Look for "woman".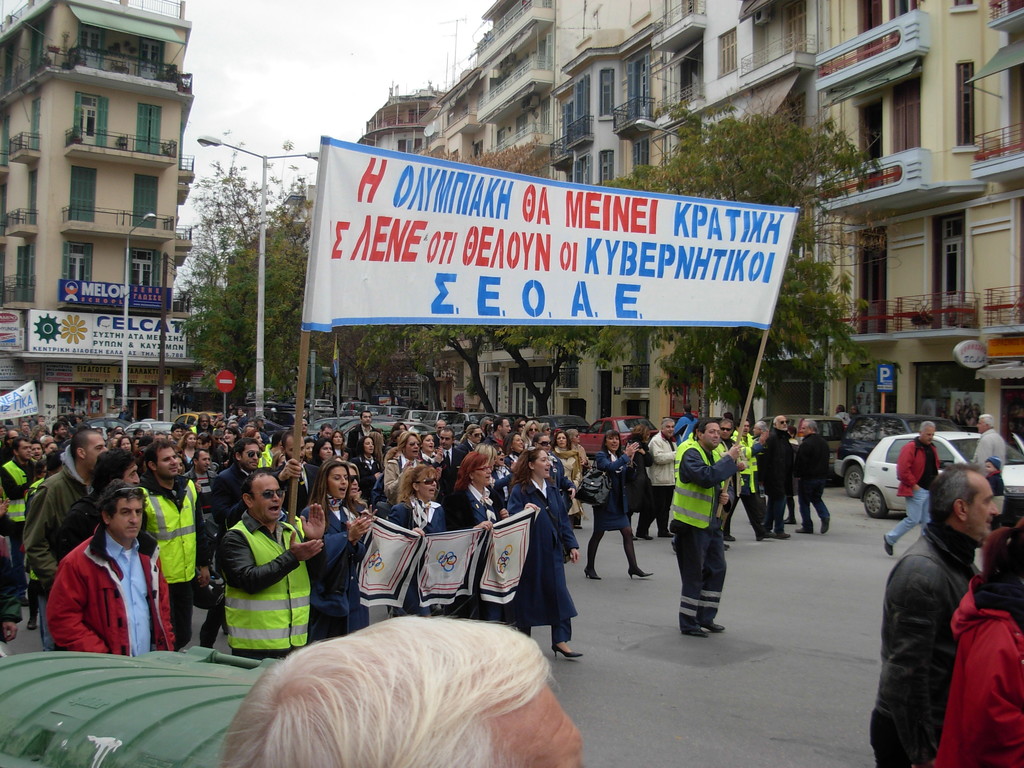
Found: select_region(251, 433, 263, 446).
